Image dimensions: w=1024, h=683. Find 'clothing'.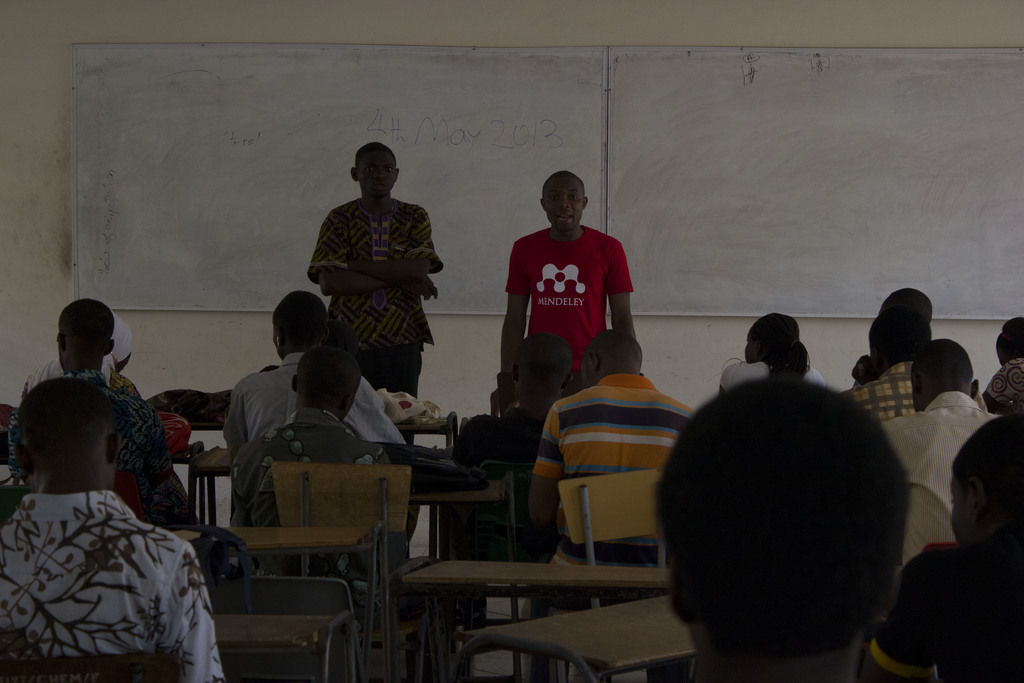
Rect(307, 192, 444, 399).
